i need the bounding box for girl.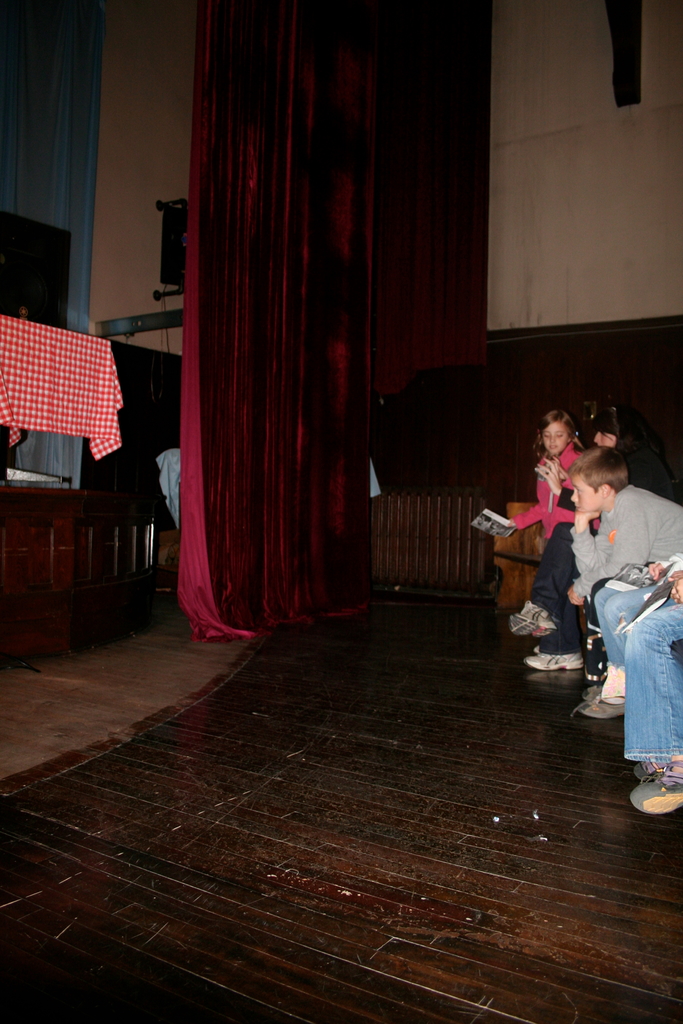
Here it is: (x1=527, y1=413, x2=628, y2=671).
